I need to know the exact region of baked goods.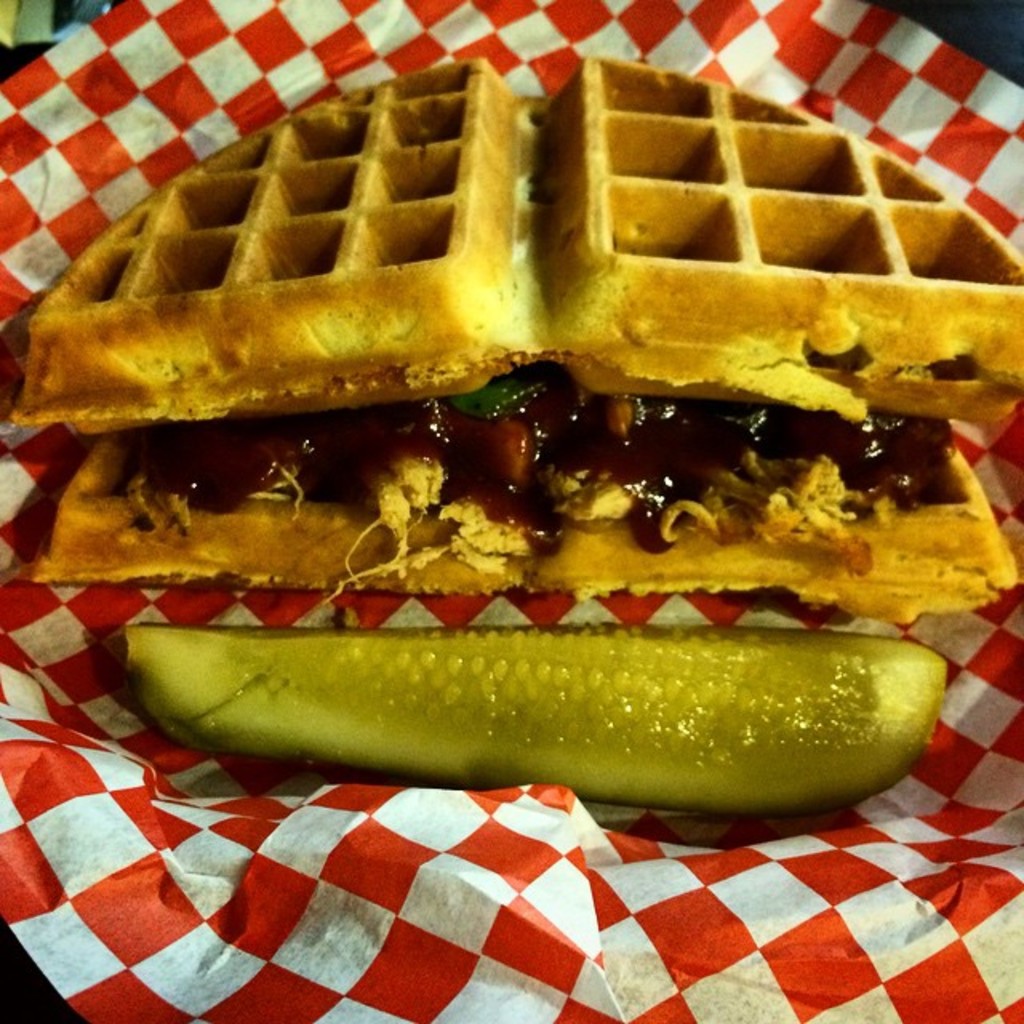
Region: 0 50 1022 434.
